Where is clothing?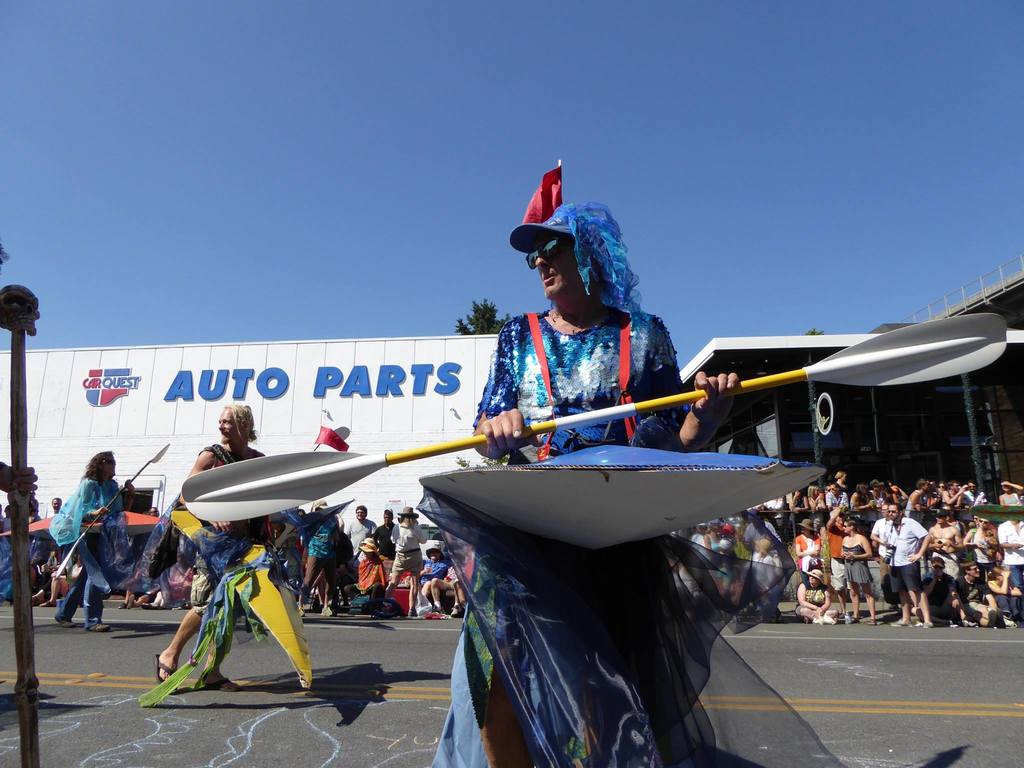
locate(418, 560, 450, 596).
